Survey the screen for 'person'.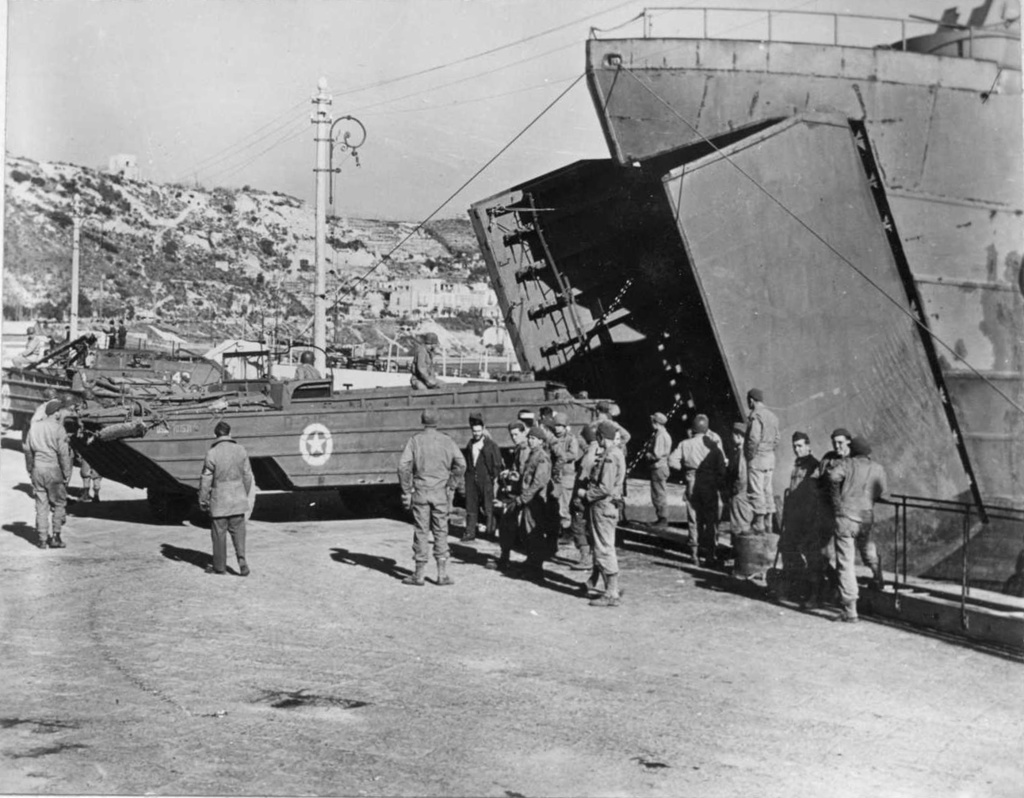
Survey found: locate(392, 402, 465, 590).
